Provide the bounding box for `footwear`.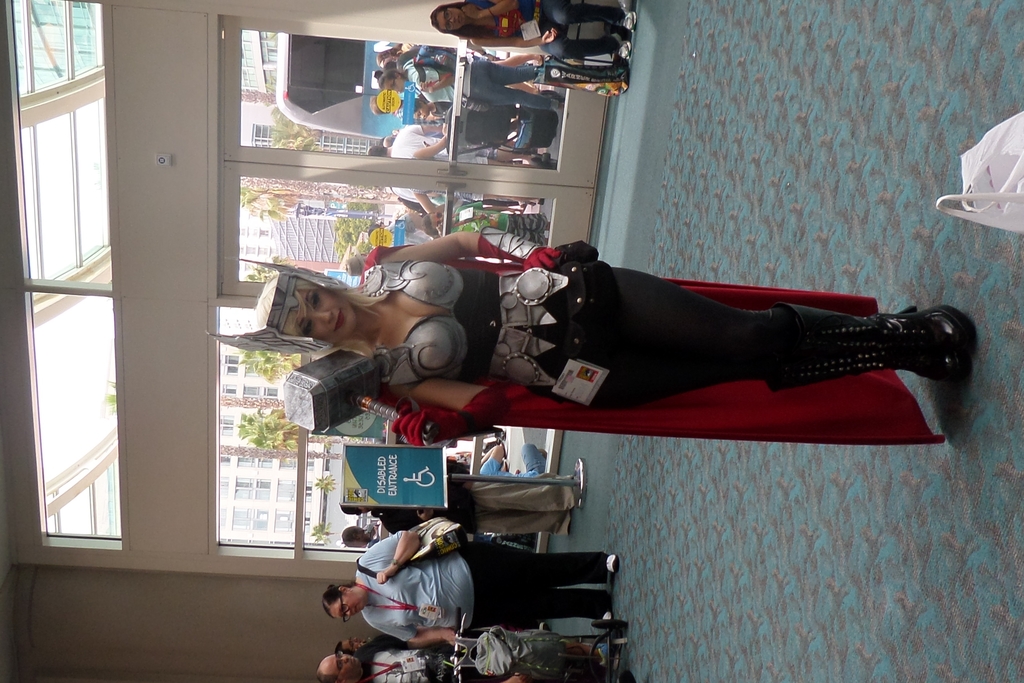
bbox=[493, 427, 506, 438].
